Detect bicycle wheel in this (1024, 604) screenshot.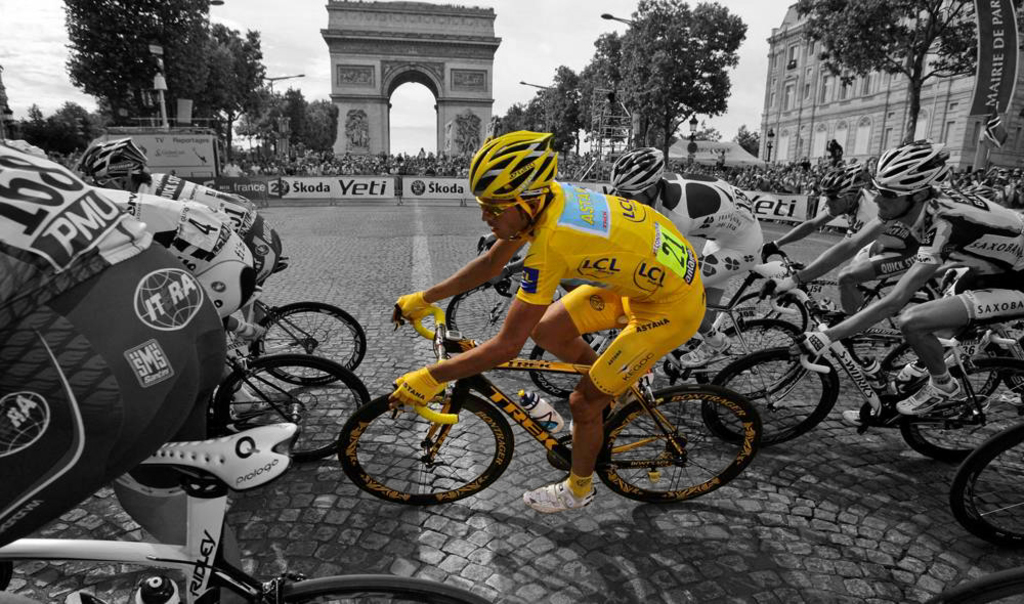
Detection: detection(898, 298, 931, 308).
